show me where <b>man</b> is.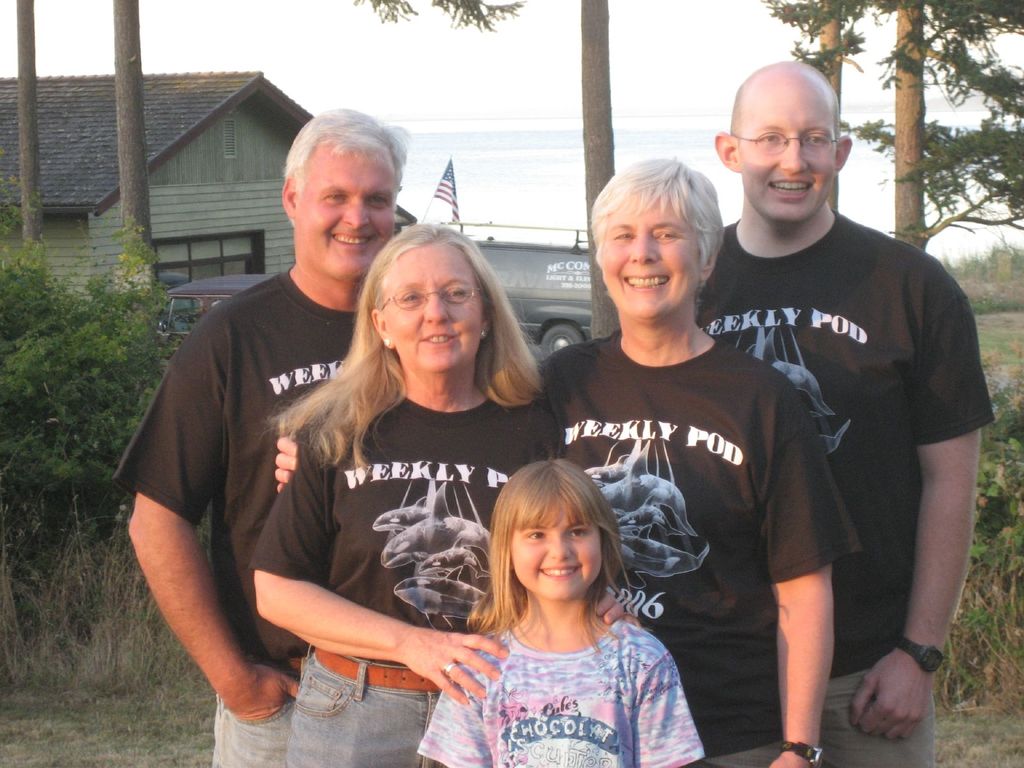
<b>man</b> is at [x1=716, y1=68, x2=986, y2=743].
